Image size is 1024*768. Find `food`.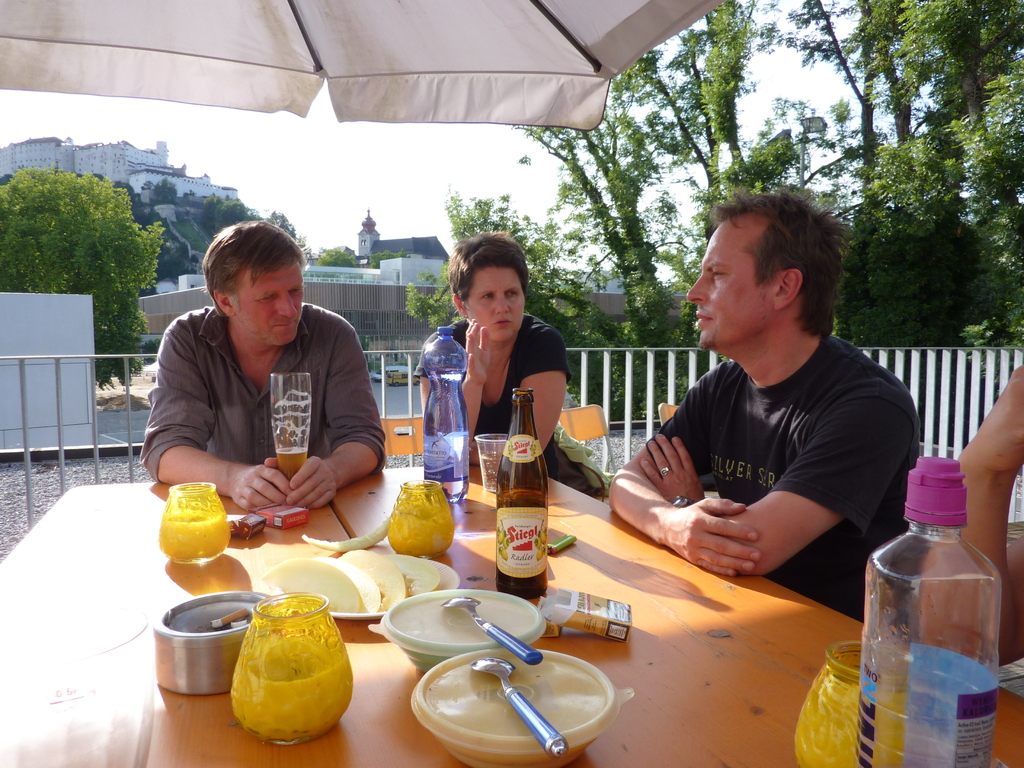
(x1=341, y1=550, x2=407, y2=613).
